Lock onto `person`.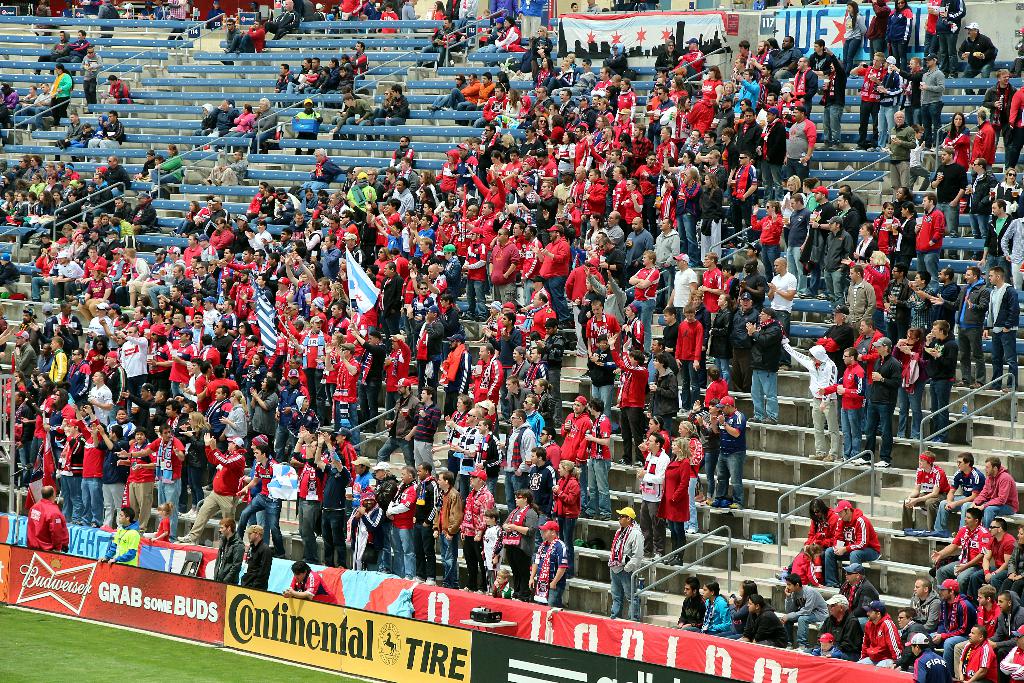
Locked: box=[753, 197, 785, 252].
